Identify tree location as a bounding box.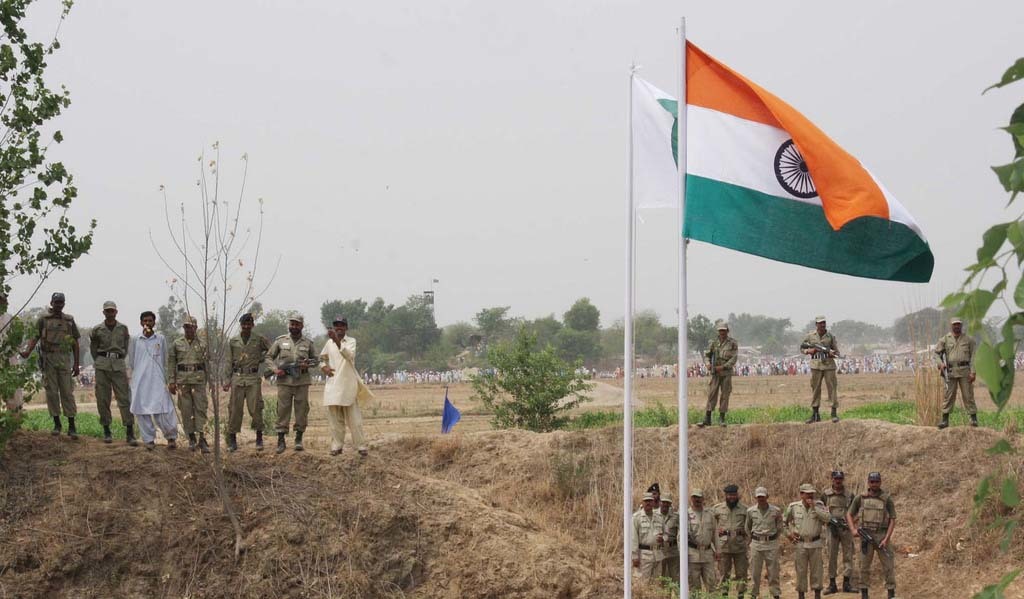
region(471, 310, 588, 435).
